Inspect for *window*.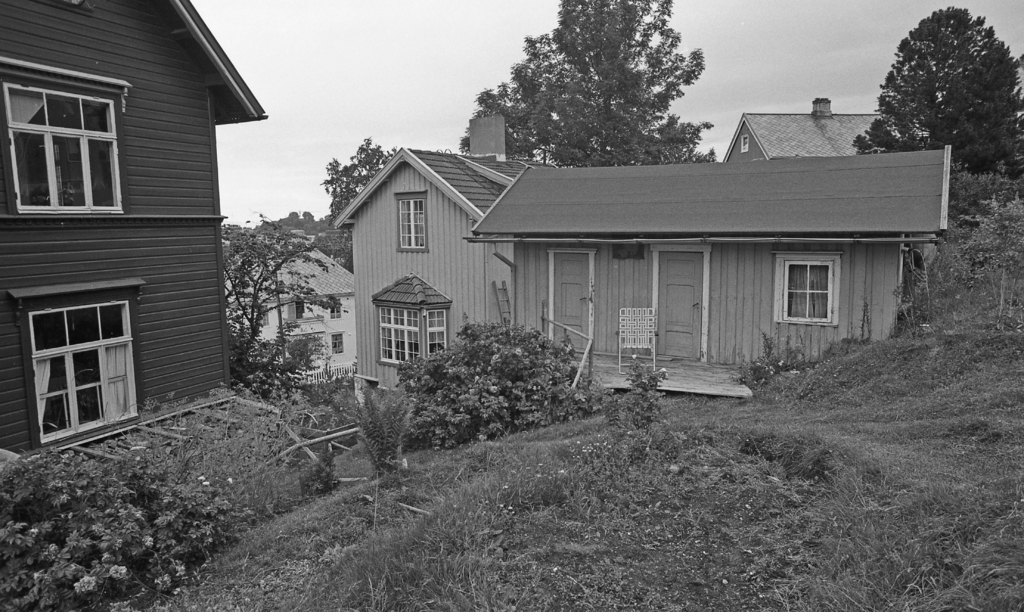
Inspection: 0:72:136:215.
